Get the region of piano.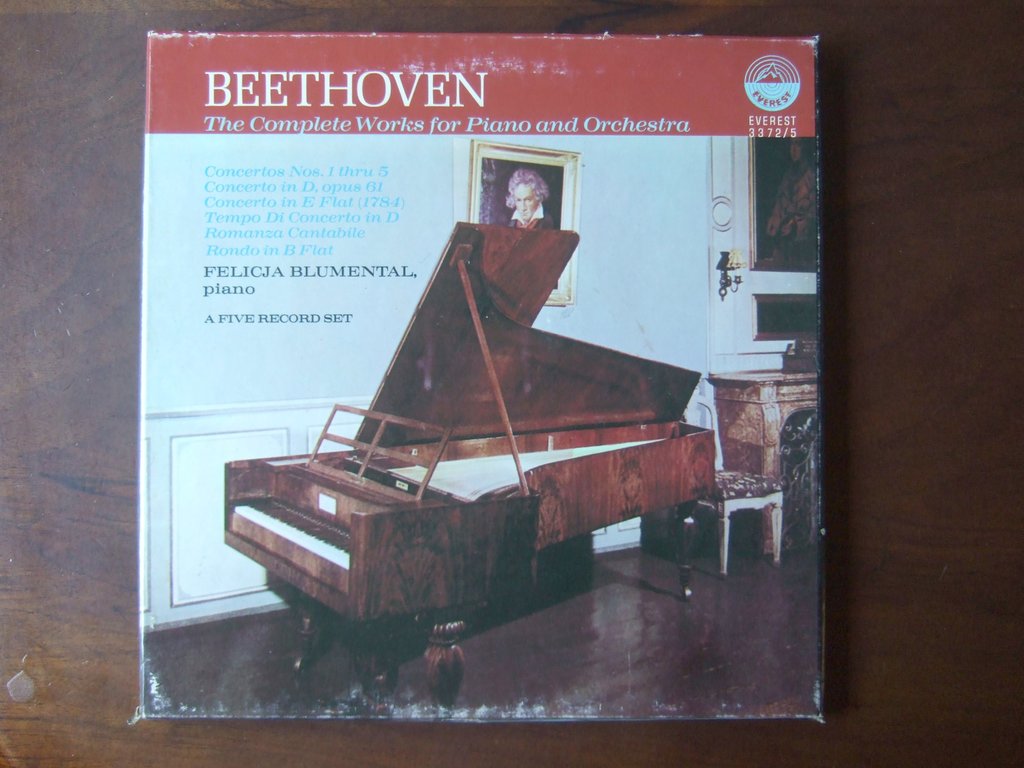
bbox(222, 216, 725, 712).
